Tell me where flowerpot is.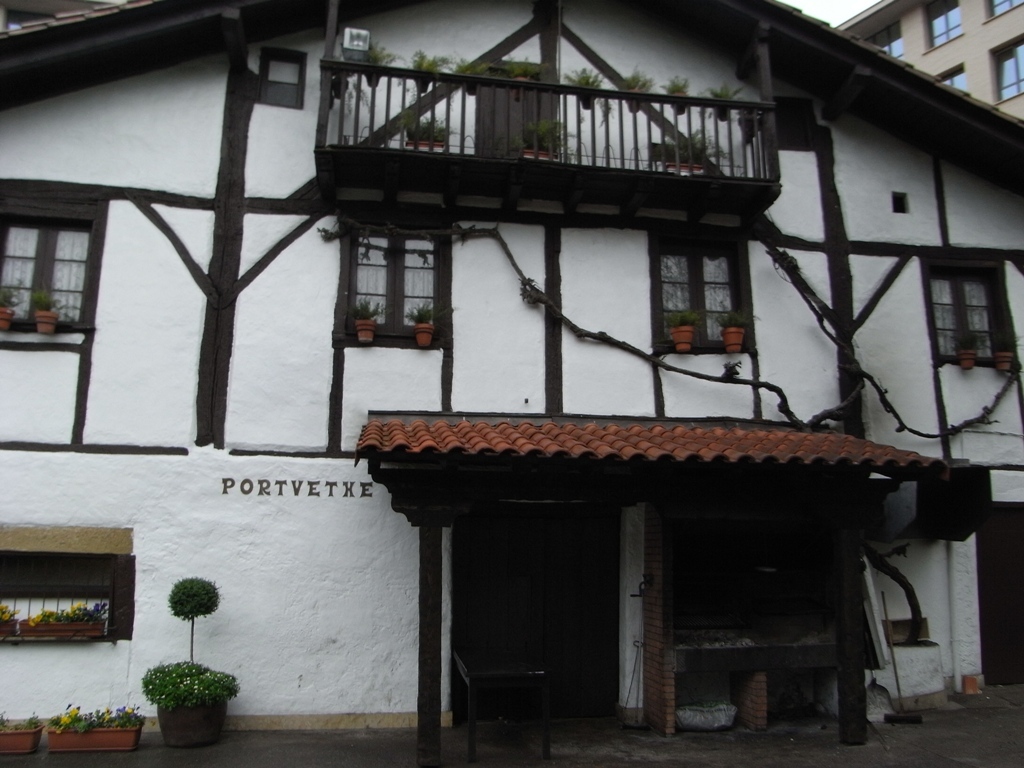
flowerpot is at 0,613,12,639.
